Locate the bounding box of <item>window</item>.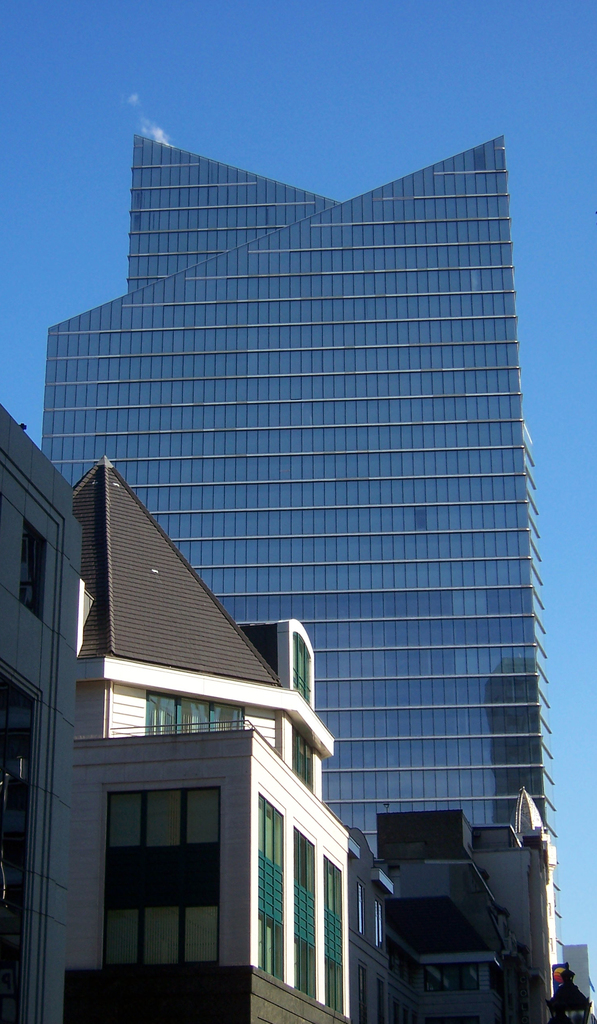
Bounding box: left=322, top=858, right=343, bottom=1017.
